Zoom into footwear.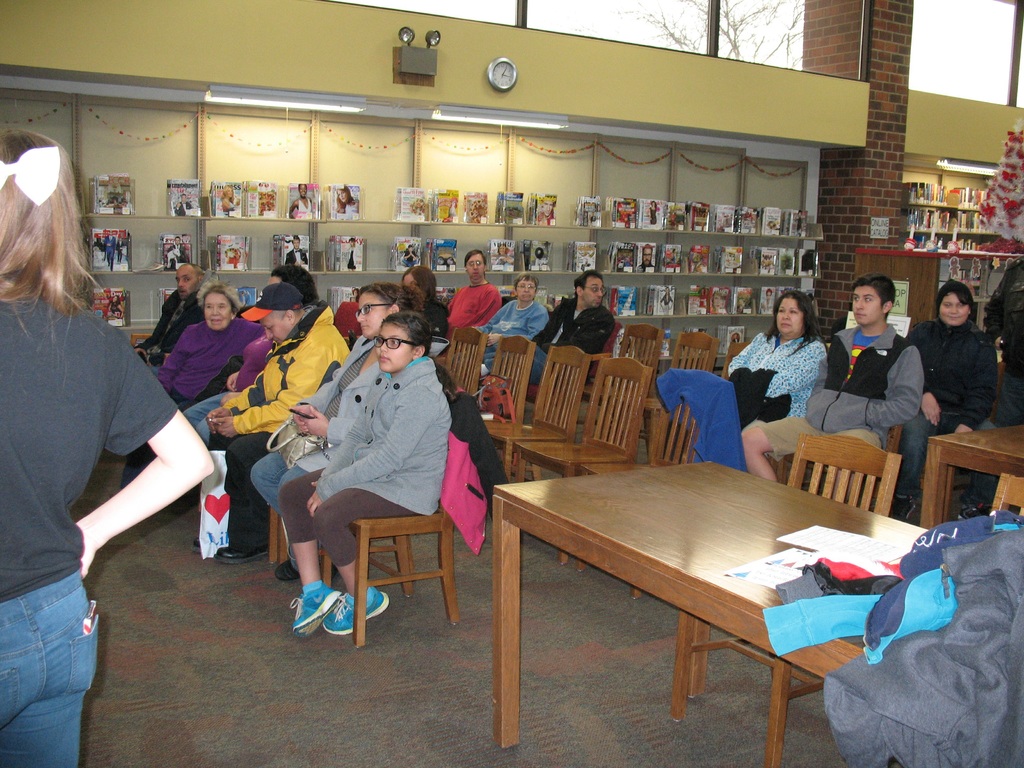
Zoom target: [950, 492, 987, 522].
